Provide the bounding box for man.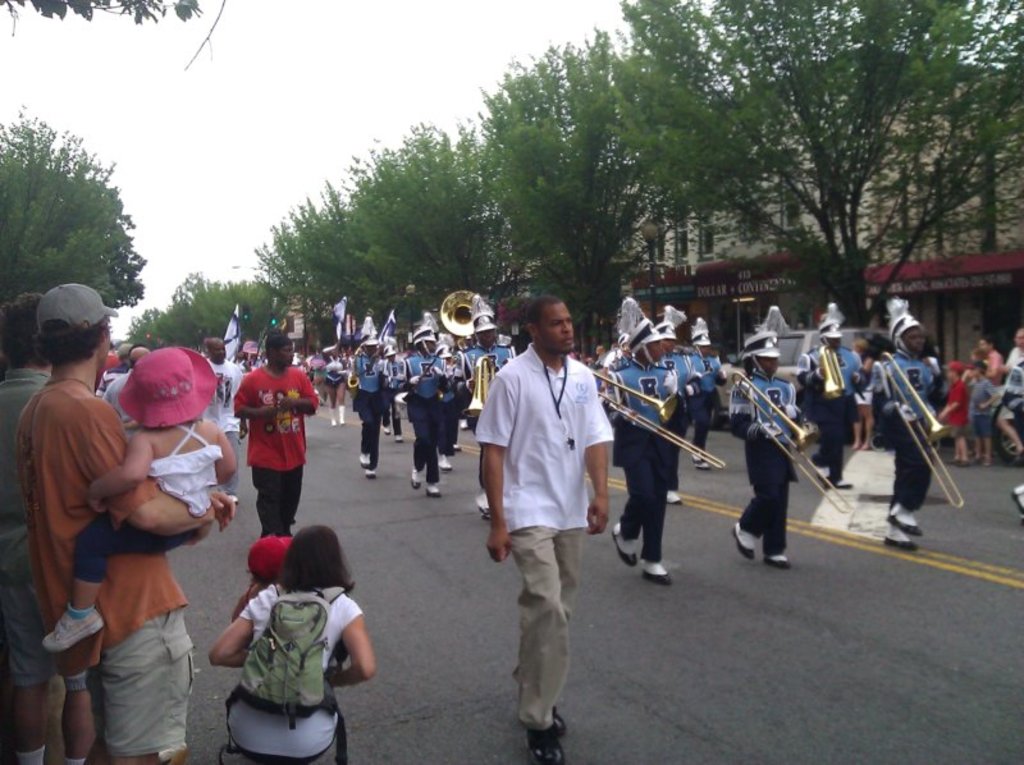
<bbox>476, 296, 617, 738</bbox>.
